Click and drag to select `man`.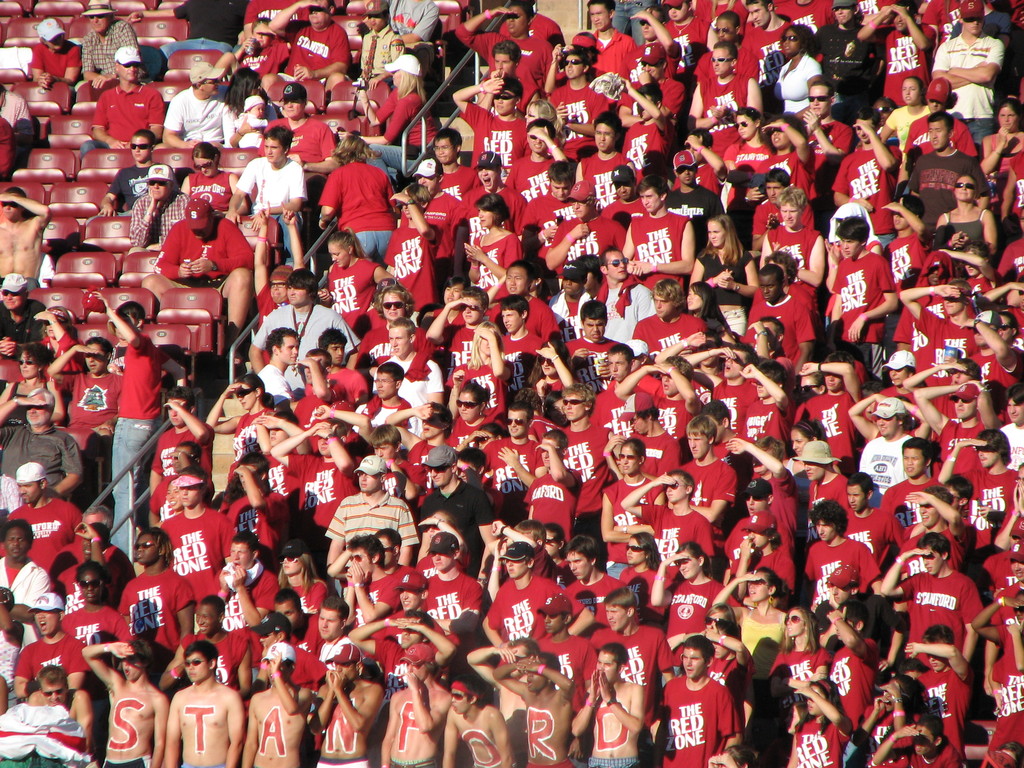
Selection: box(684, 337, 759, 426).
